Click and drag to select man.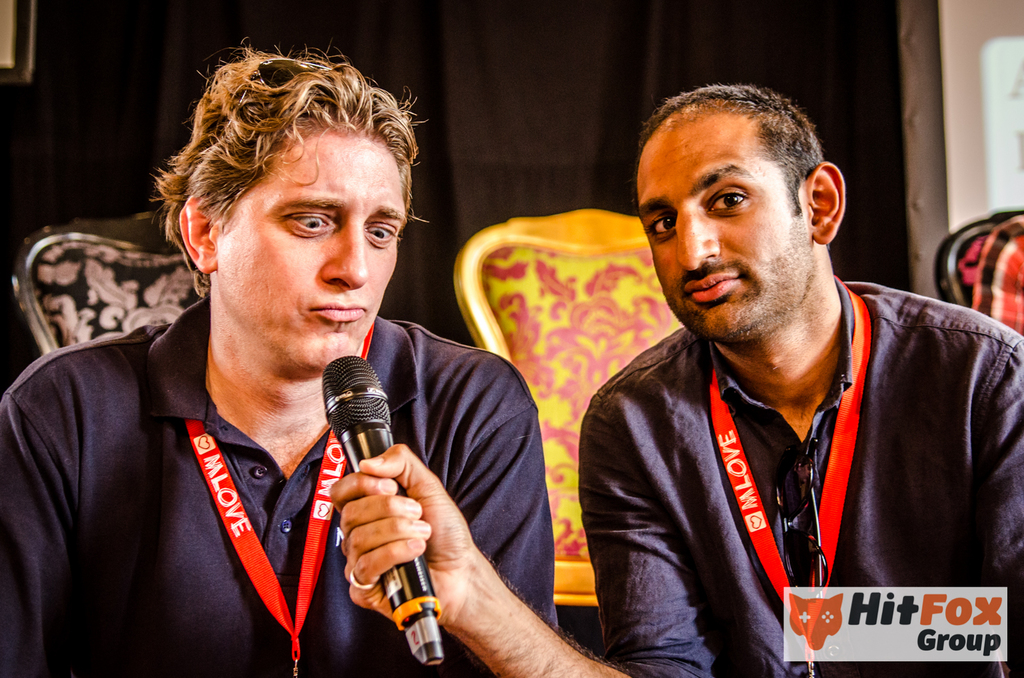
Selection: (x1=330, y1=82, x2=1023, y2=677).
